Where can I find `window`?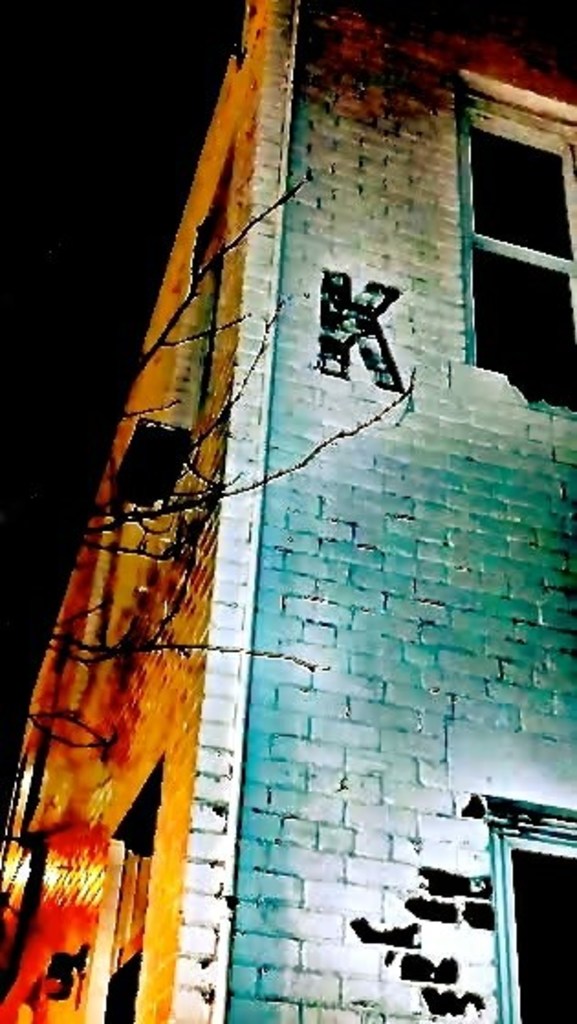
You can find it at BBox(495, 822, 575, 1022).
